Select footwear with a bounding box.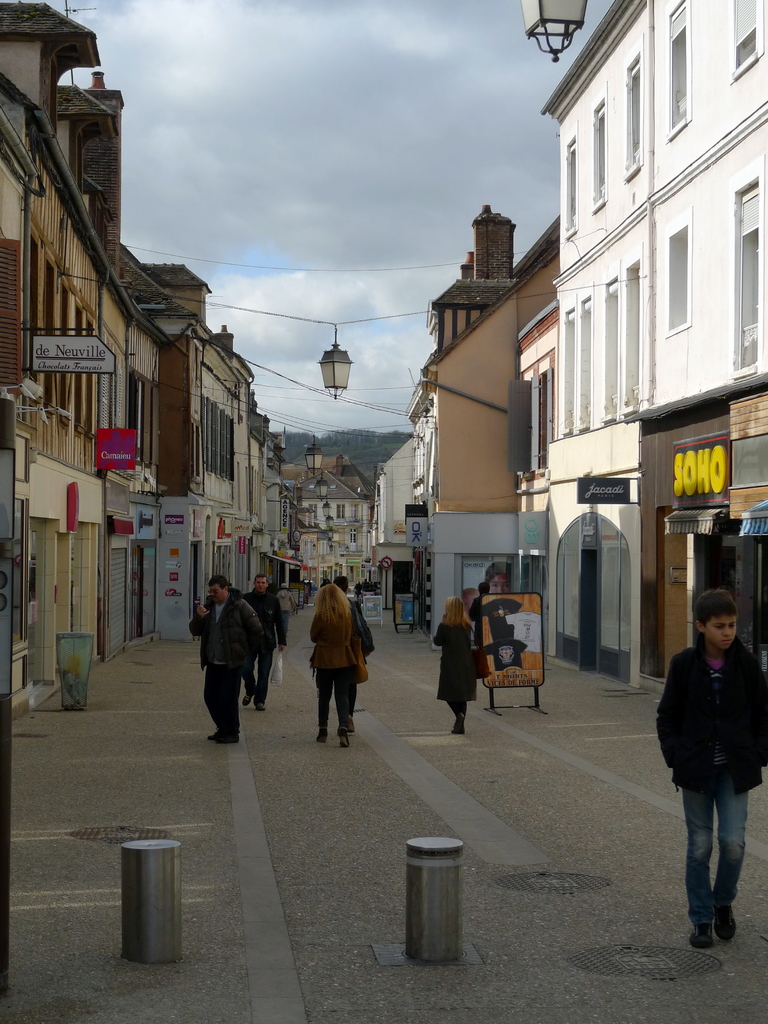
bbox=(710, 907, 735, 952).
